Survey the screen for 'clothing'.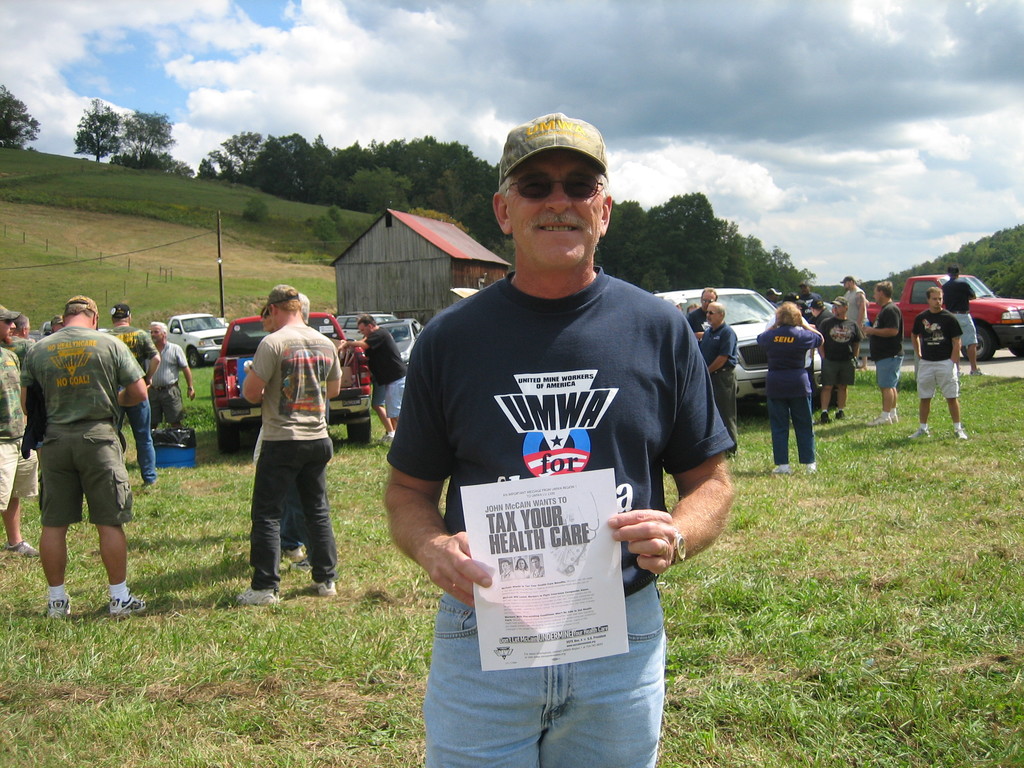
Survey found: [688, 301, 707, 337].
